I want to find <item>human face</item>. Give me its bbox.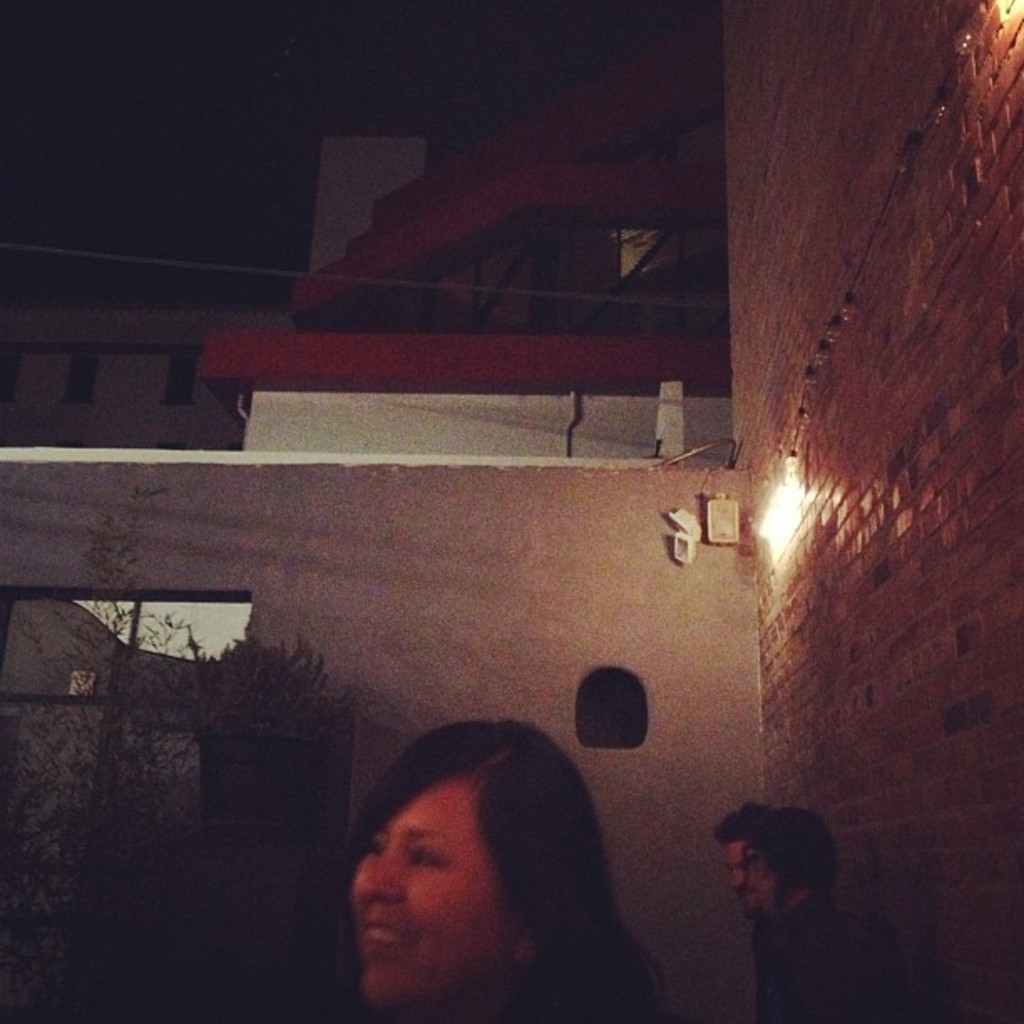
(x1=723, y1=843, x2=756, y2=915).
